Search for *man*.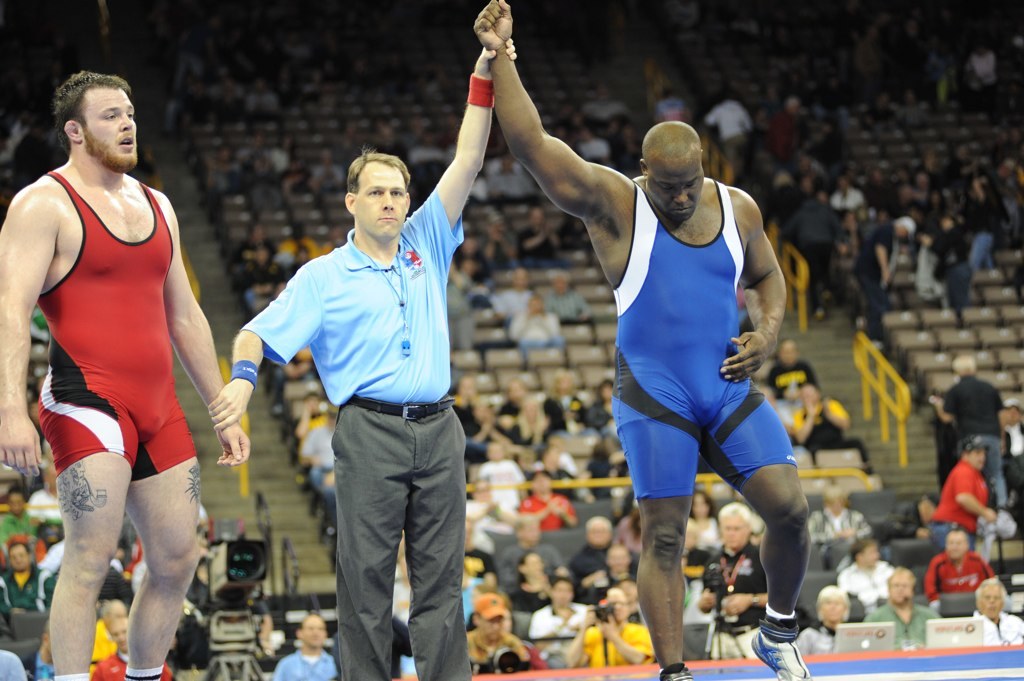
Found at (x1=865, y1=567, x2=937, y2=646).
